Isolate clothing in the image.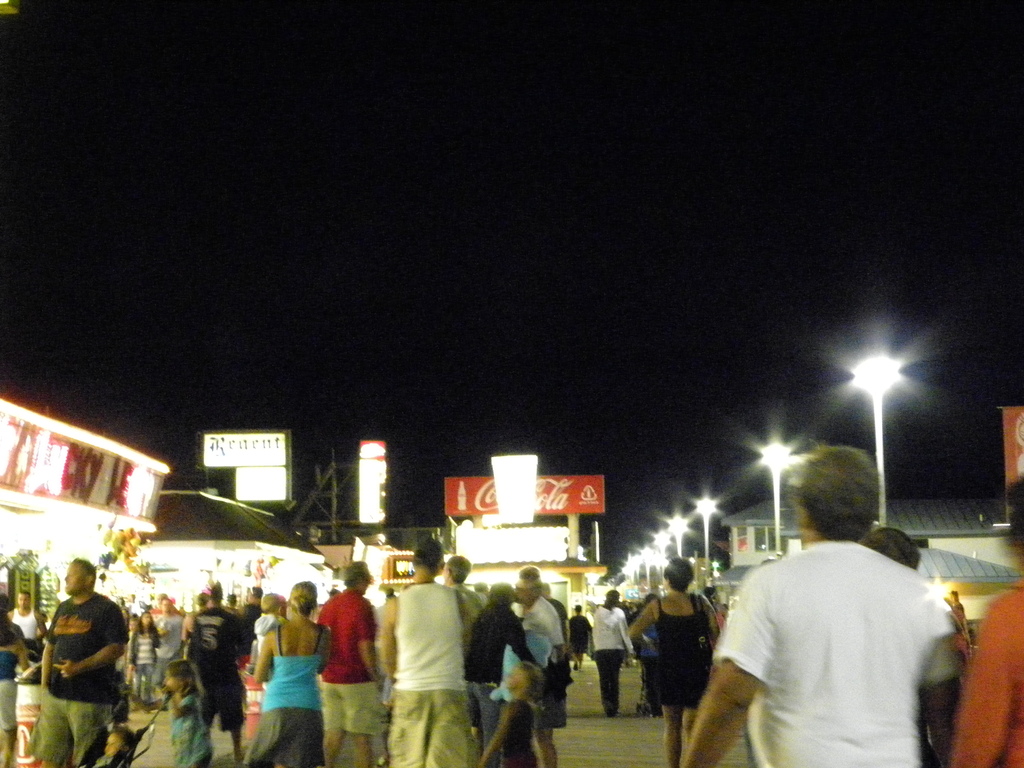
Isolated region: left=589, top=602, right=632, bottom=717.
